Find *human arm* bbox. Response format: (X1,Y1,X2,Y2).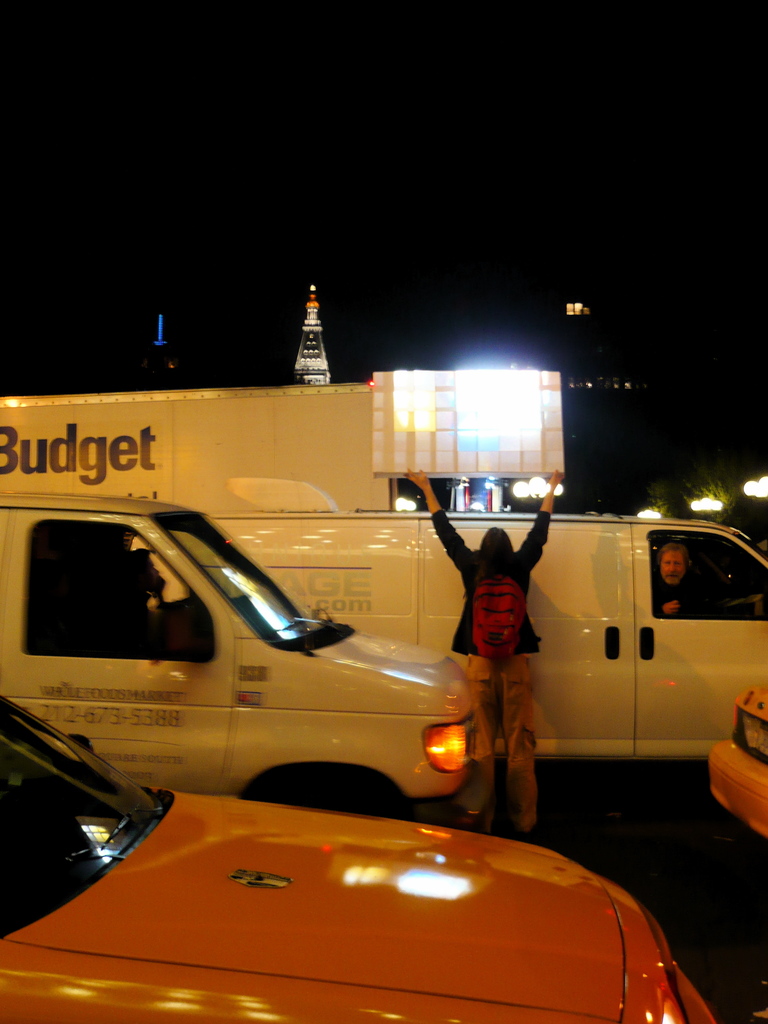
(516,468,559,573).
